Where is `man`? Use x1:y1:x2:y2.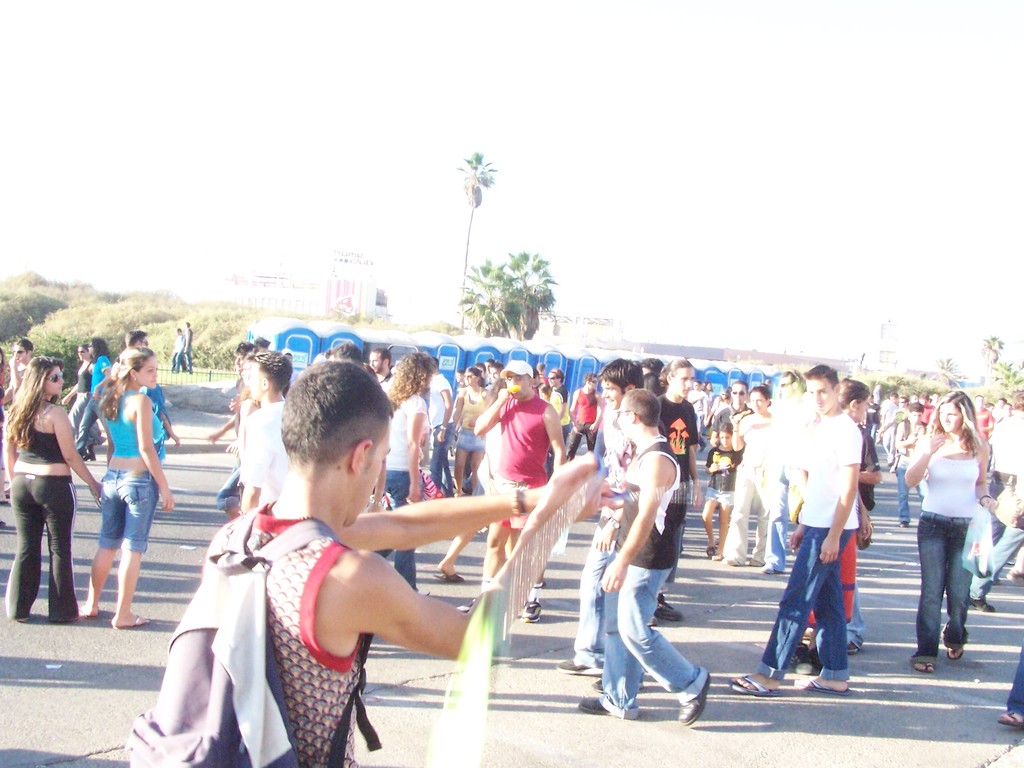
205:358:601:767.
